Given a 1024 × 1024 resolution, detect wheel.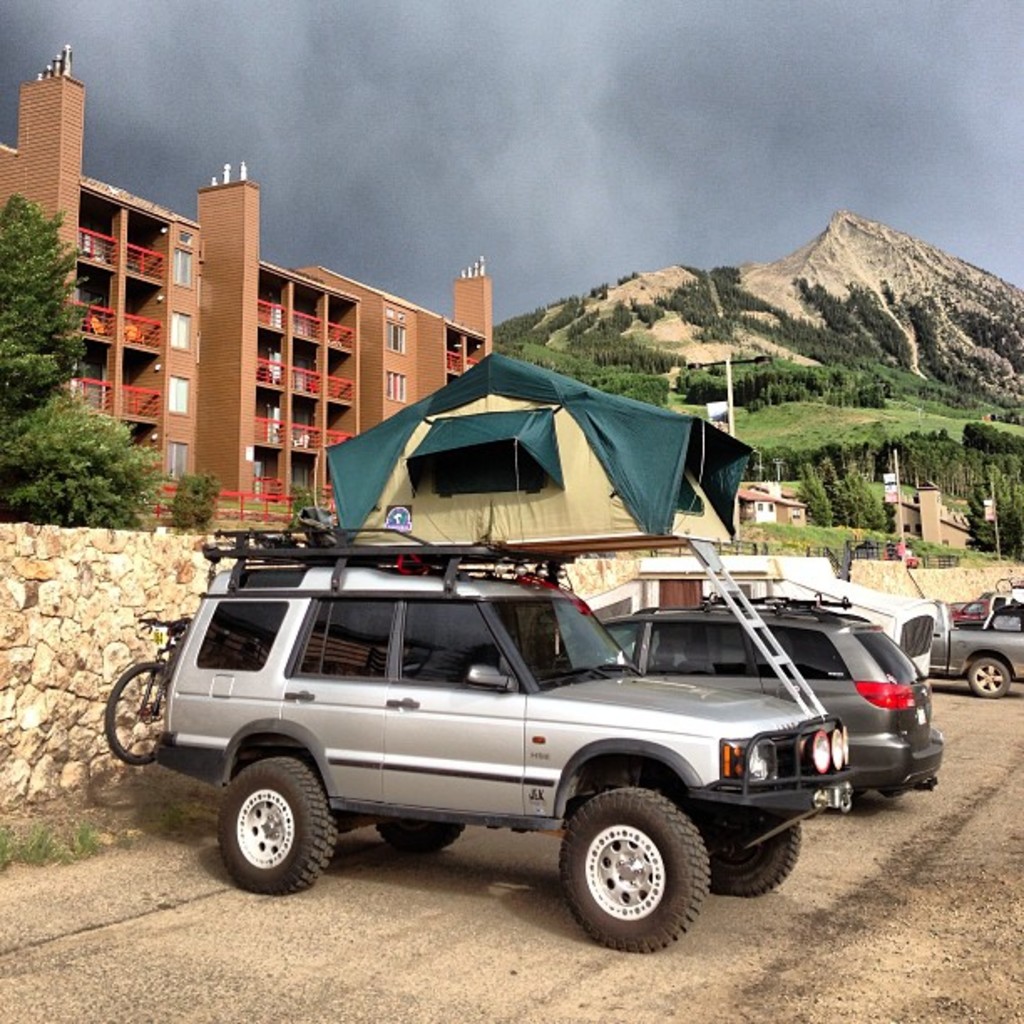
[376,822,465,853].
